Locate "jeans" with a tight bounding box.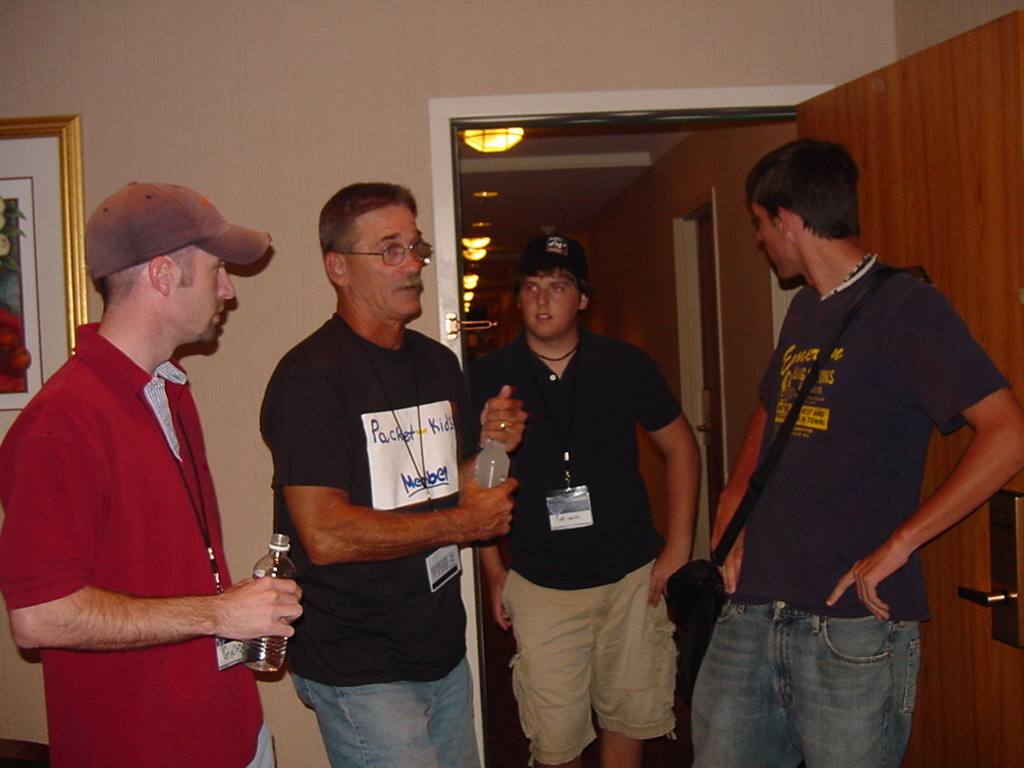
(left=498, top=567, right=678, bottom=767).
